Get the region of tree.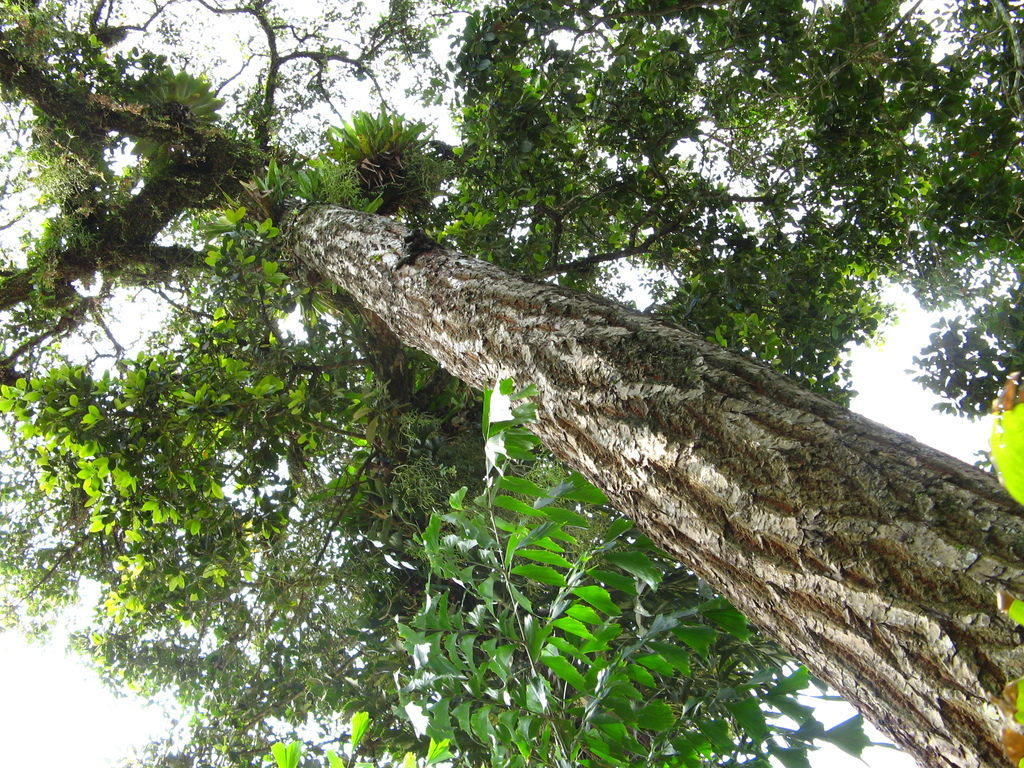
[0, 0, 1023, 767].
